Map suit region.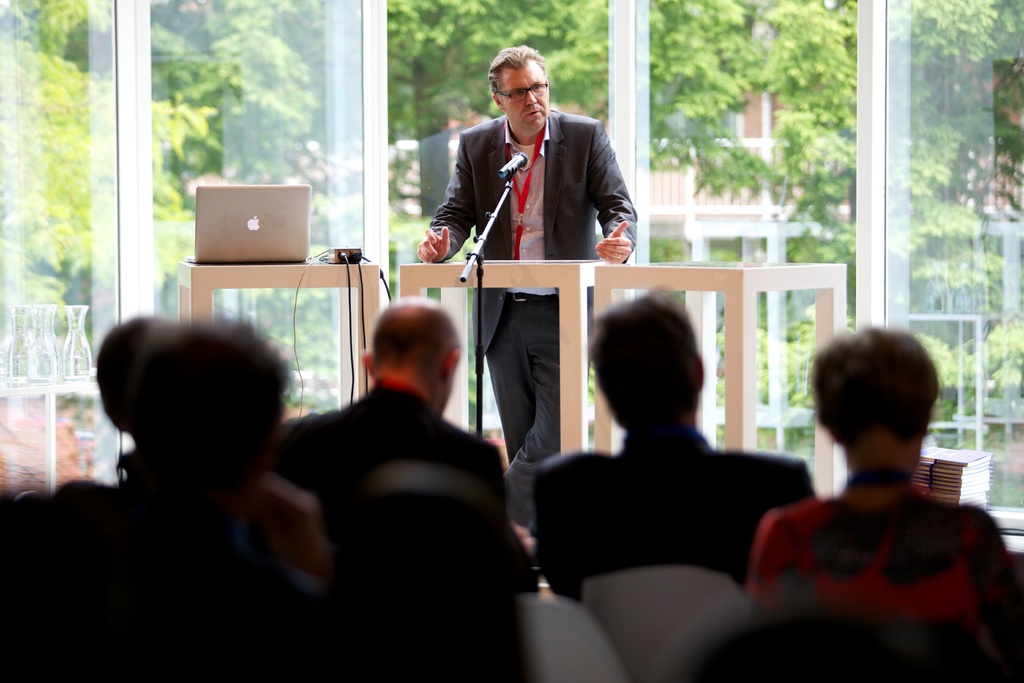
Mapped to l=280, t=379, r=524, b=623.
